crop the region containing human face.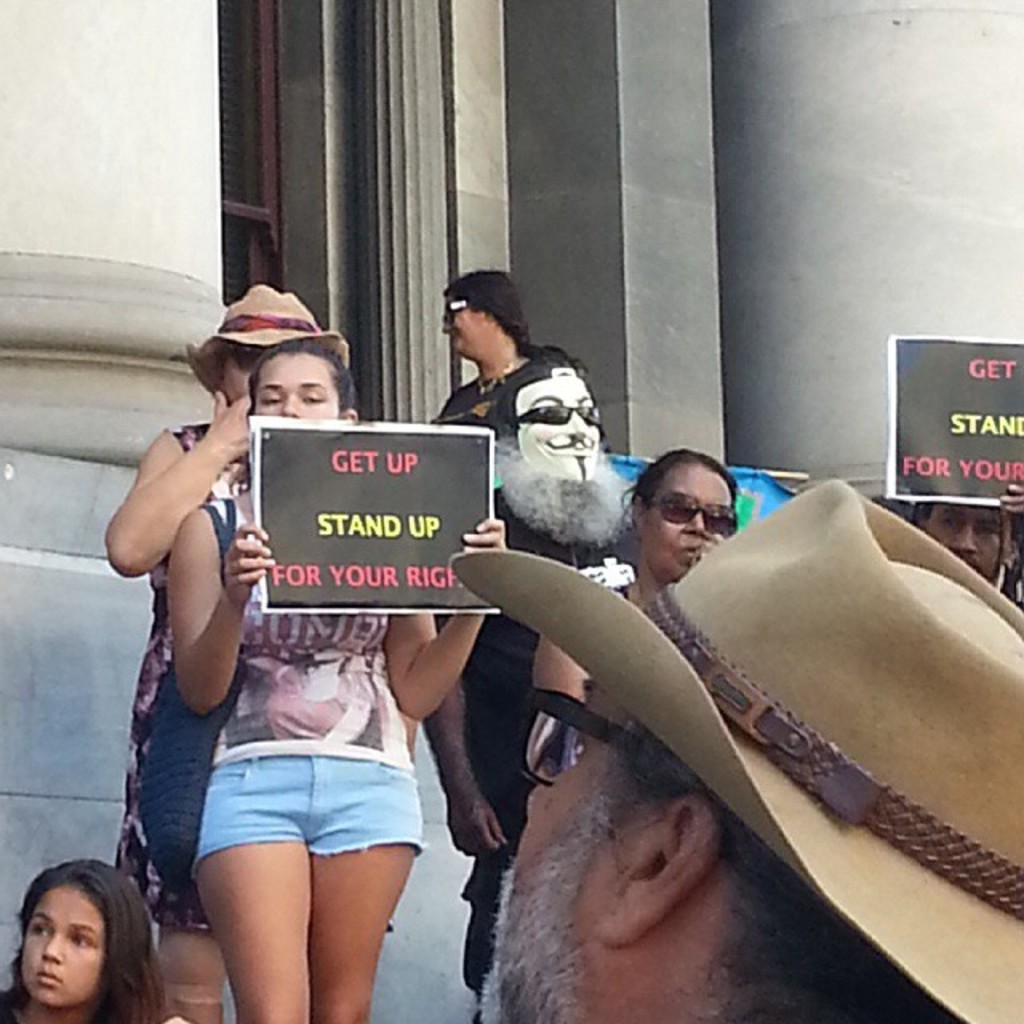
Crop region: <box>514,366,603,482</box>.
